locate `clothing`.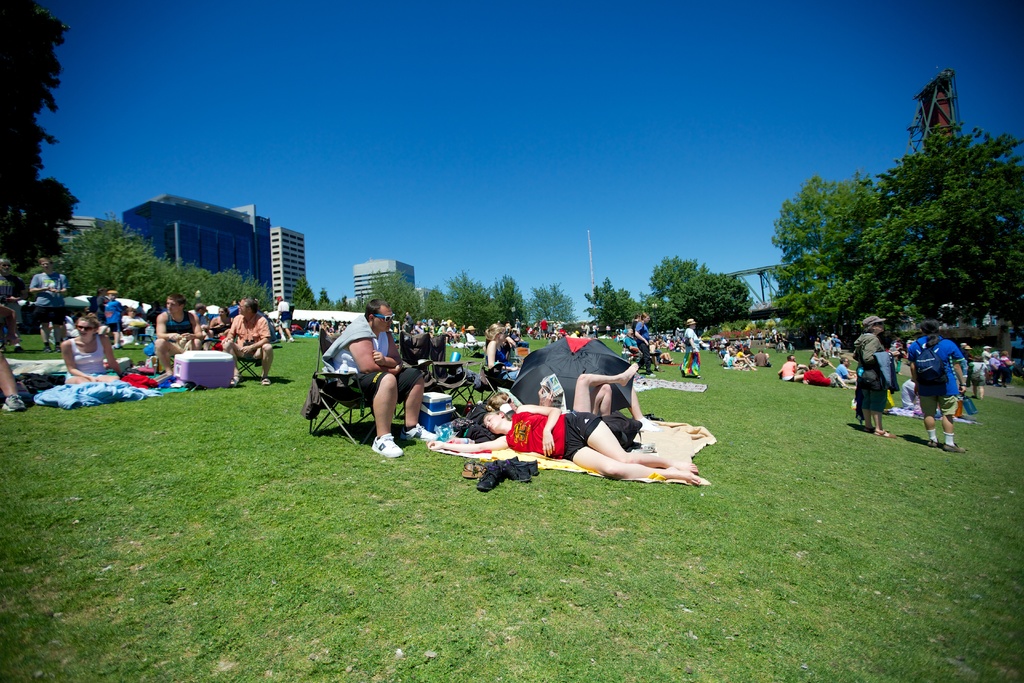
Bounding box: box=[228, 312, 272, 367].
